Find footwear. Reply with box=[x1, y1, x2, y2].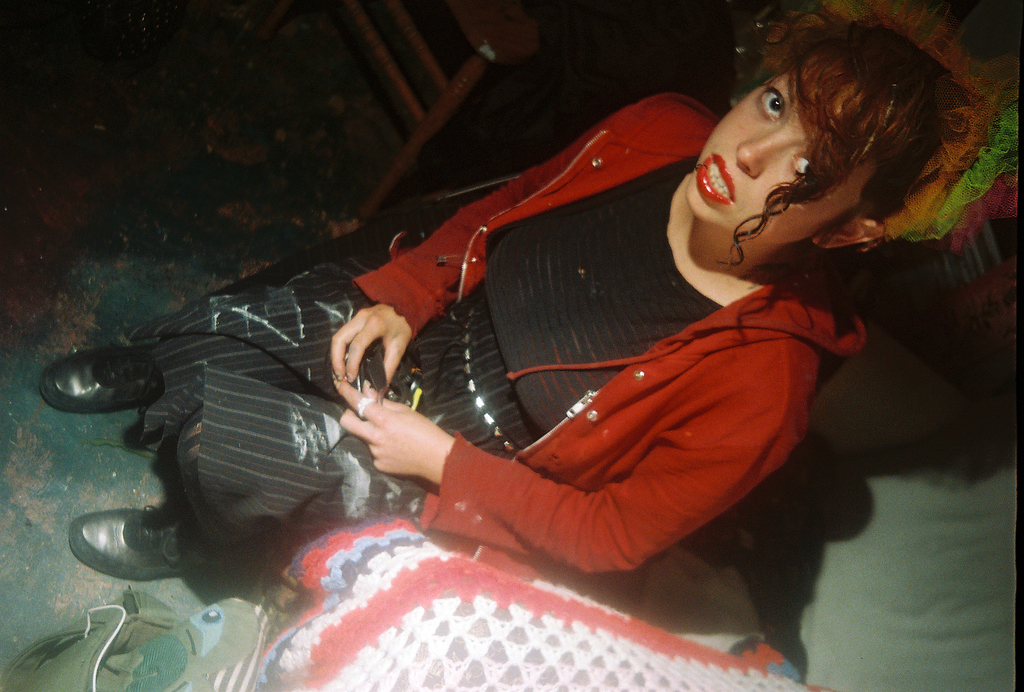
box=[42, 349, 172, 412].
